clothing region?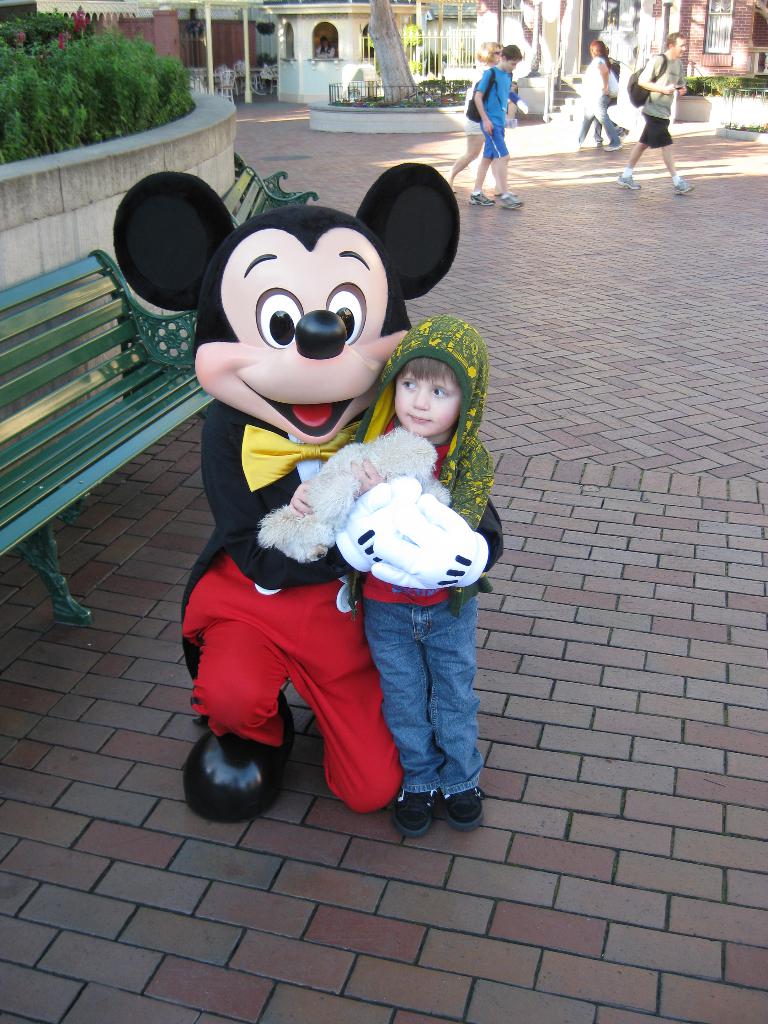
360/593/481/792
